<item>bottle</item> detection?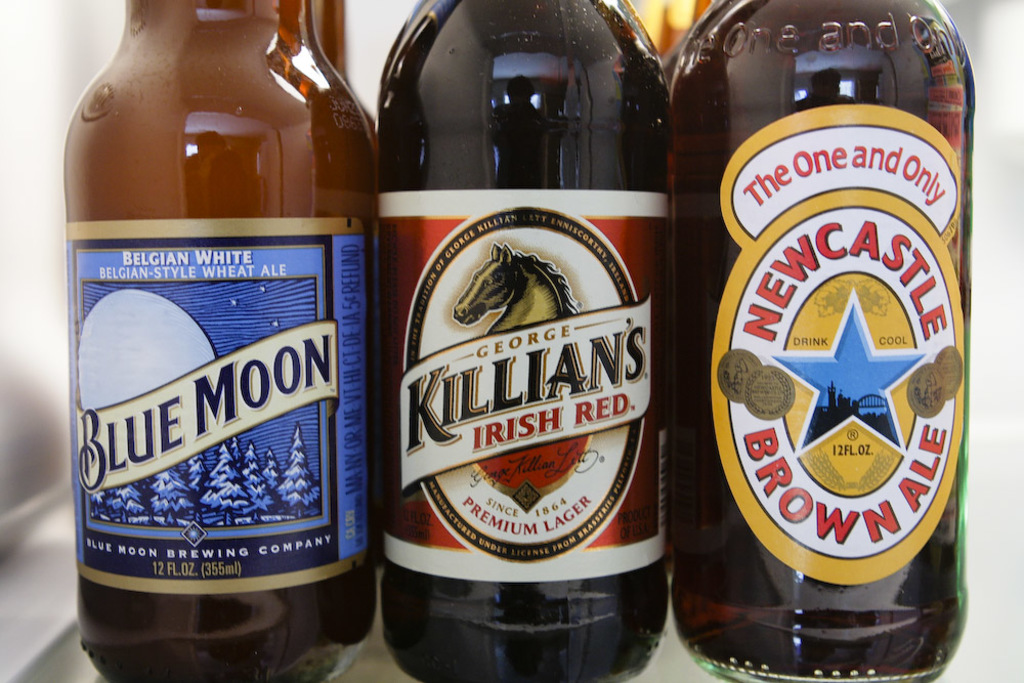
[left=62, top=0, right=375, bottom=682]
